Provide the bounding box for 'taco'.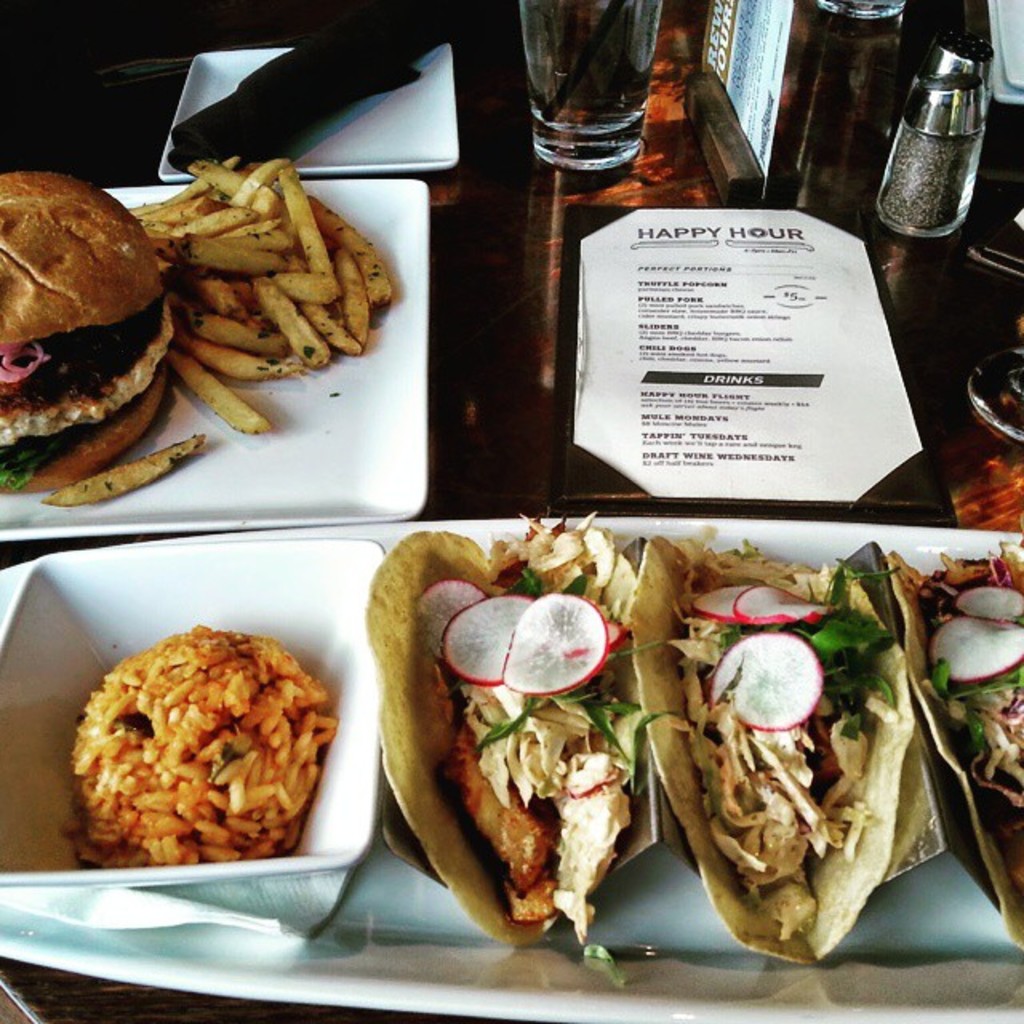
(899, 538, 1022, 933).
